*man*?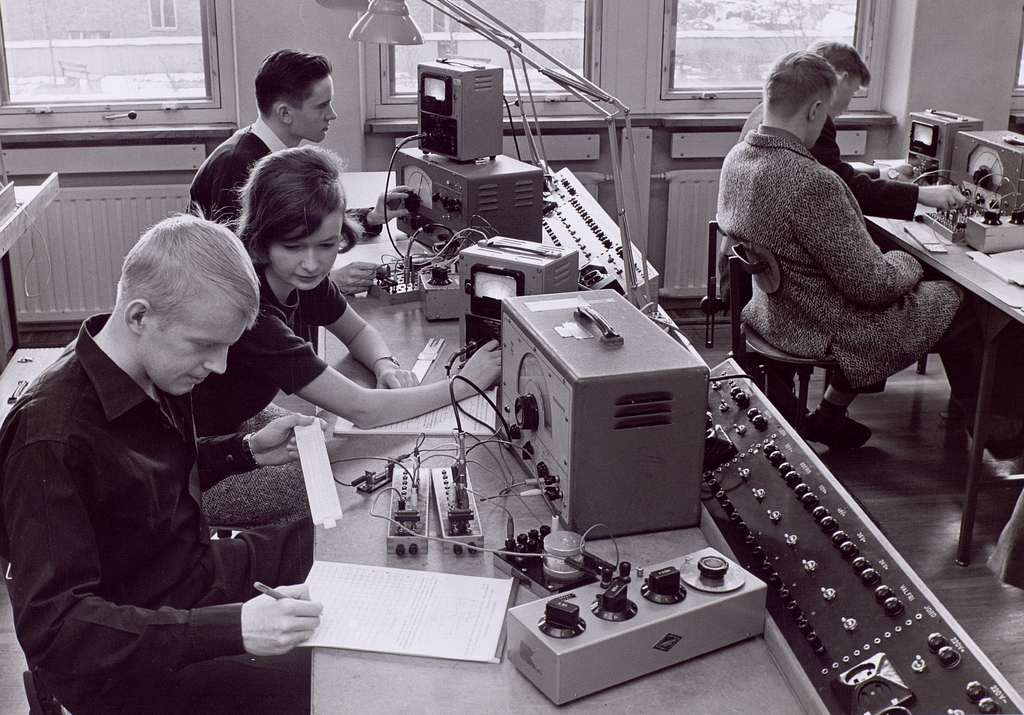
x1=735 y1=36 x2=979 y2=225
